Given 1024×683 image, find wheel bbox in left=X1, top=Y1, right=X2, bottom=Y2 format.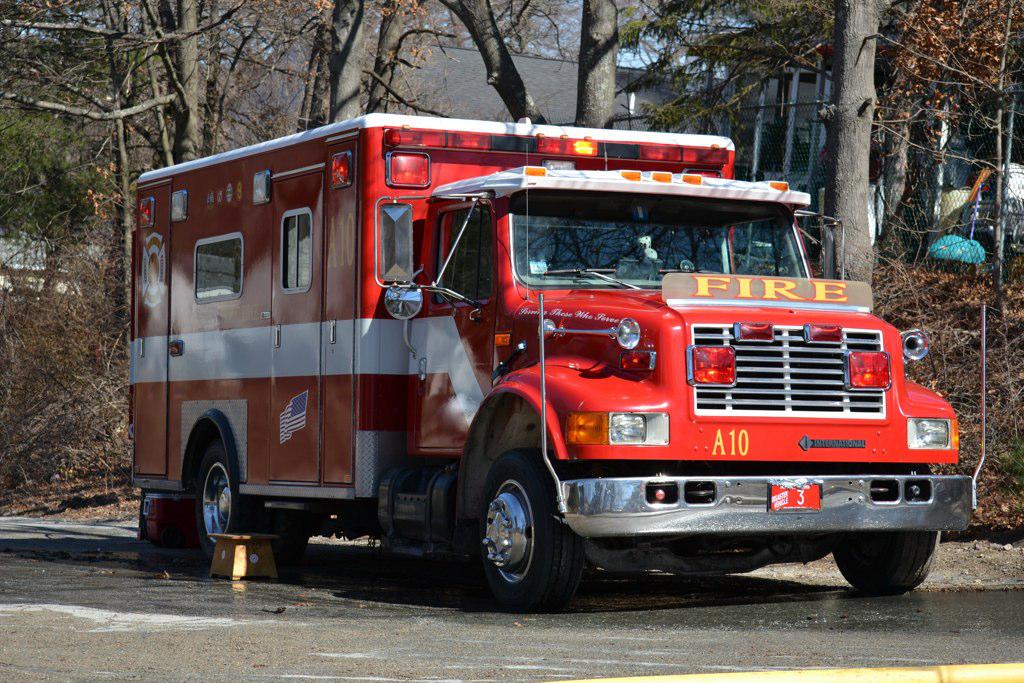
left=825, top=532, right=946, bottom=594.
